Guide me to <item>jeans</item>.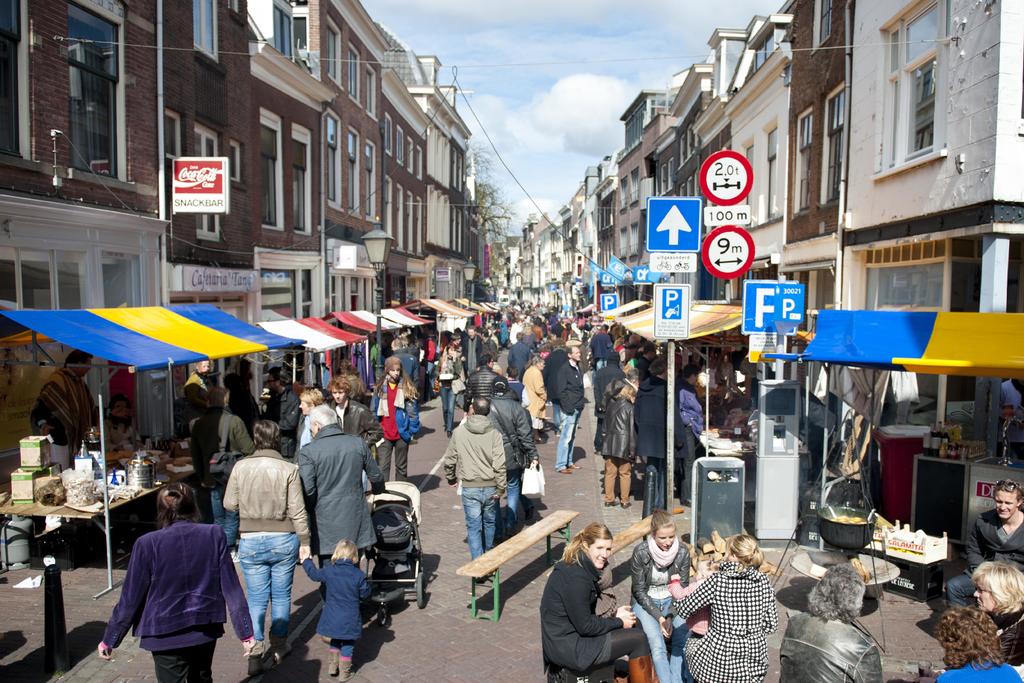
Guidance: <box>439,389,451,435</box>.
